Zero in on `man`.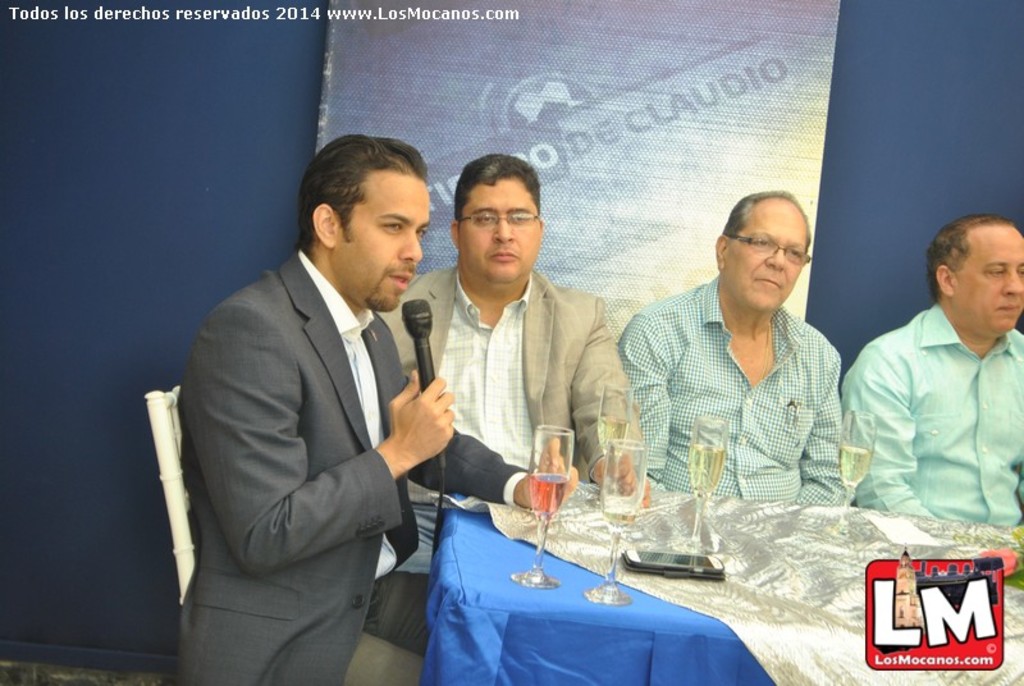
Zeroed in: rect(840, 215, 1023, 527).
